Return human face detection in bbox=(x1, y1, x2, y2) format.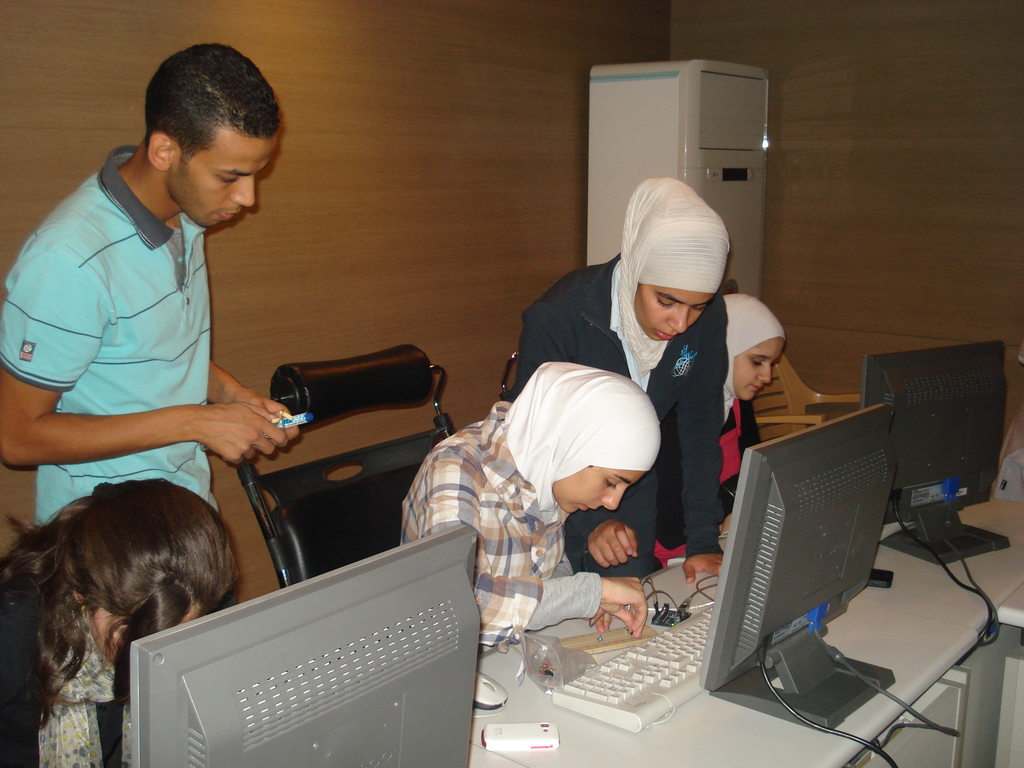
bbox=(636, 266, 712, 363).
